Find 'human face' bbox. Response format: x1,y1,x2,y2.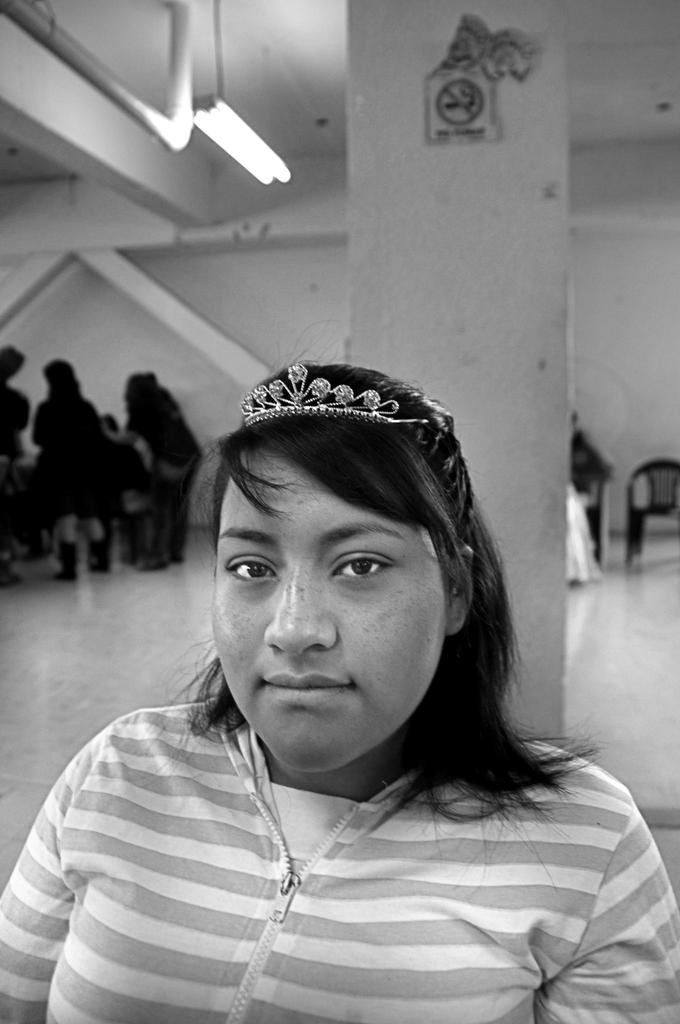
200,445,447,767.
